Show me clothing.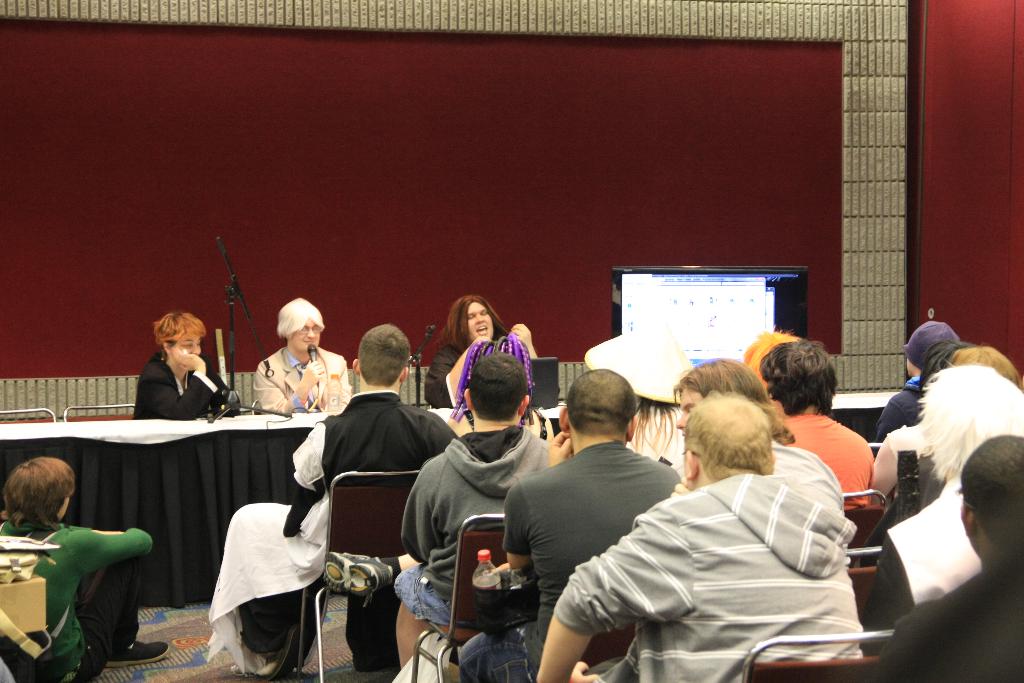
clothing is here: 0, 516, 151, 682.
